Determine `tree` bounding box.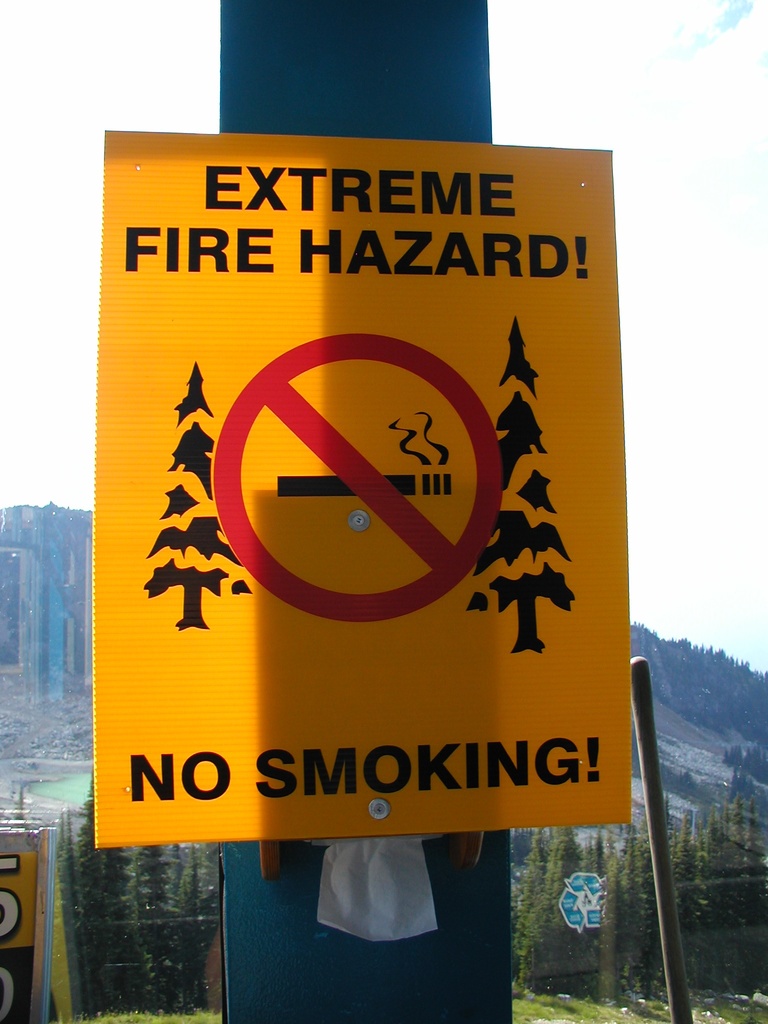
Determined: [707,773,767,998].
